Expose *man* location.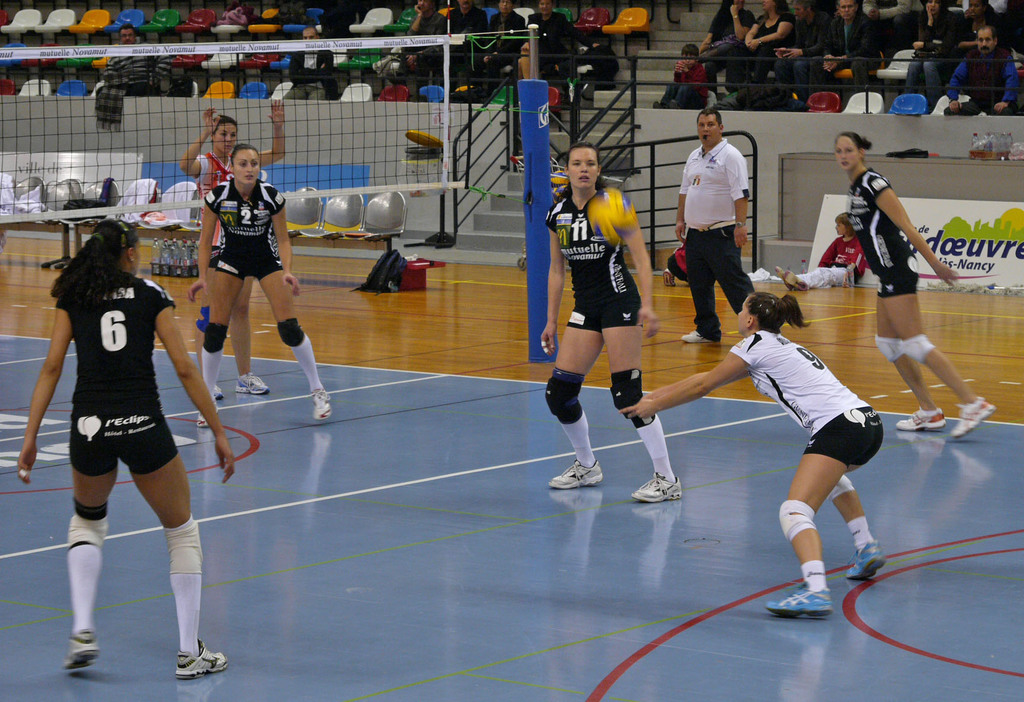
Exposed at bbox=(937, 28, 1023, 128).
